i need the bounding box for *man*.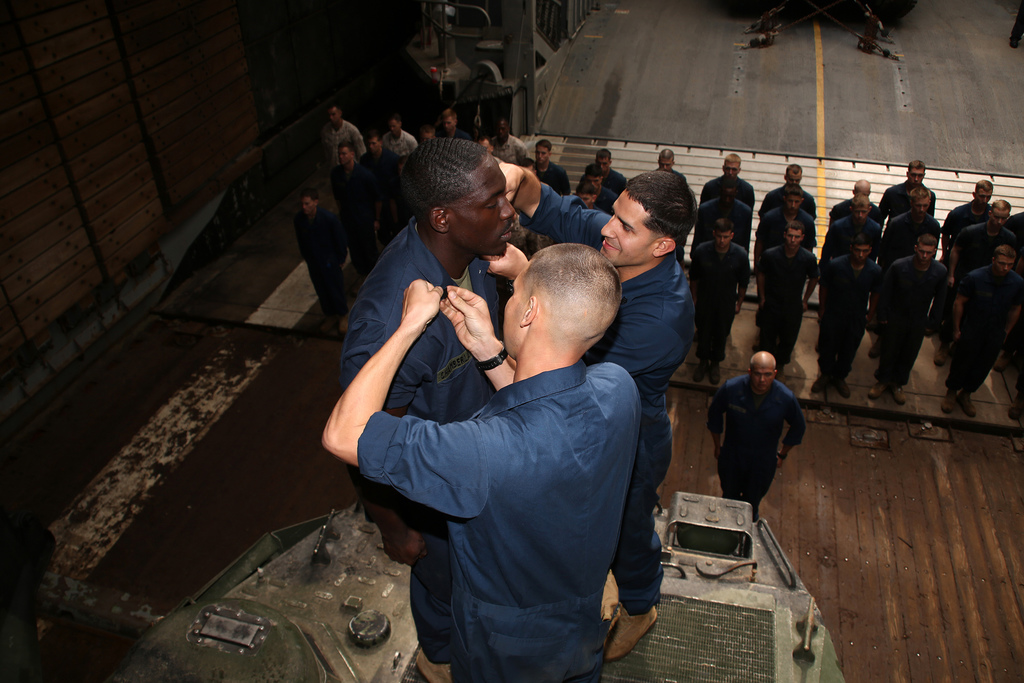
Here it is: crop(936, 245, 1023, 409).
